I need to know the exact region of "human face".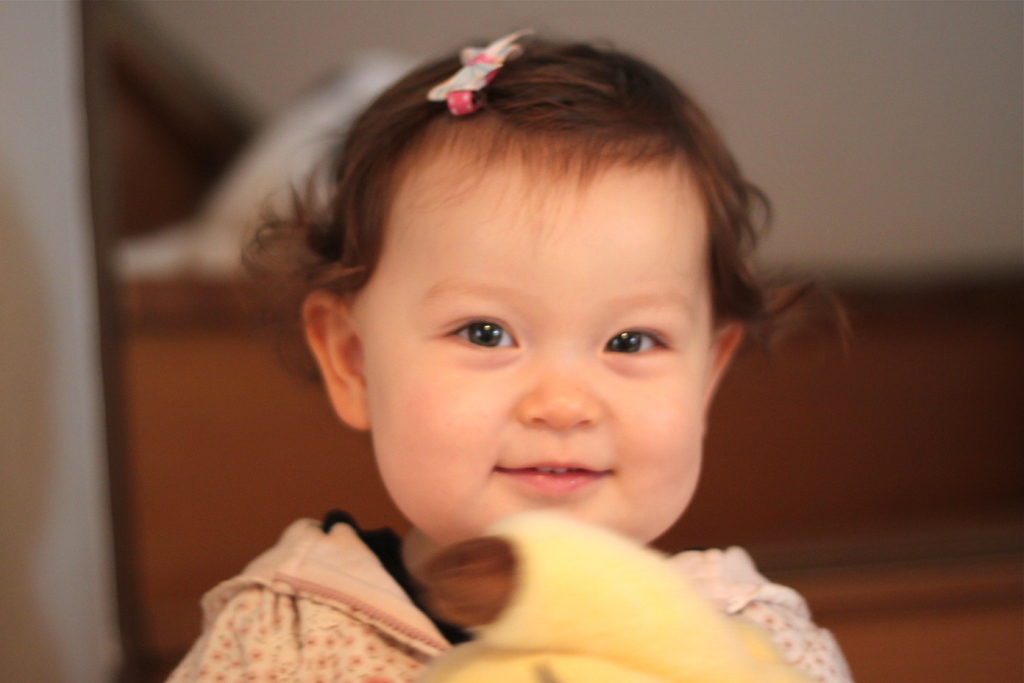
Region: <box>349,140,710,545</box>.
